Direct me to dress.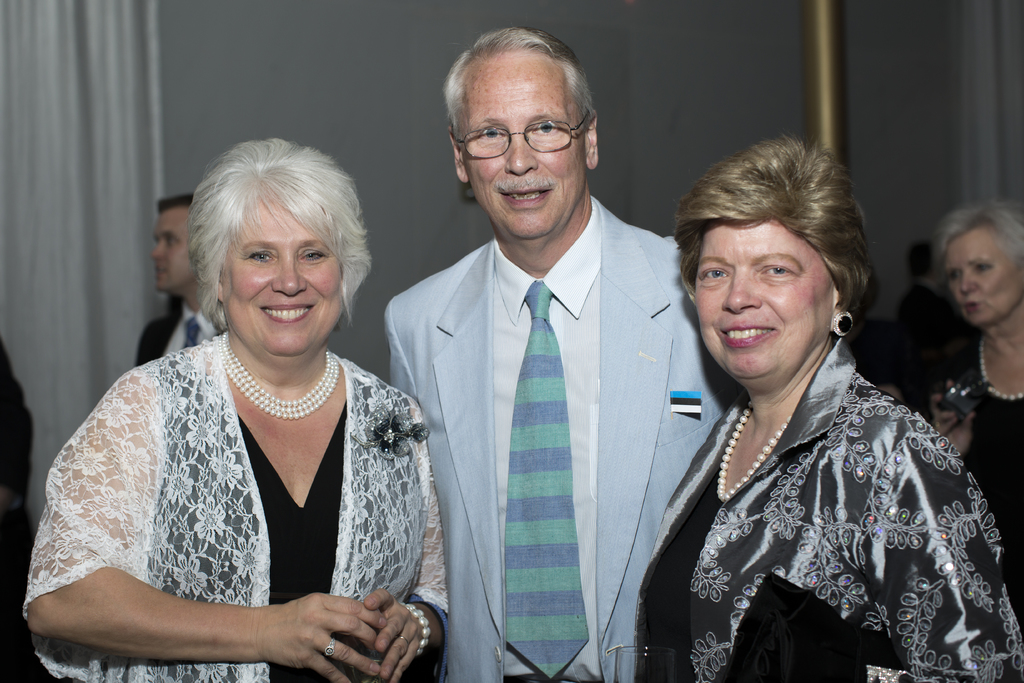
Direction: x1=377 y1=187 x2=747 y2=682.
